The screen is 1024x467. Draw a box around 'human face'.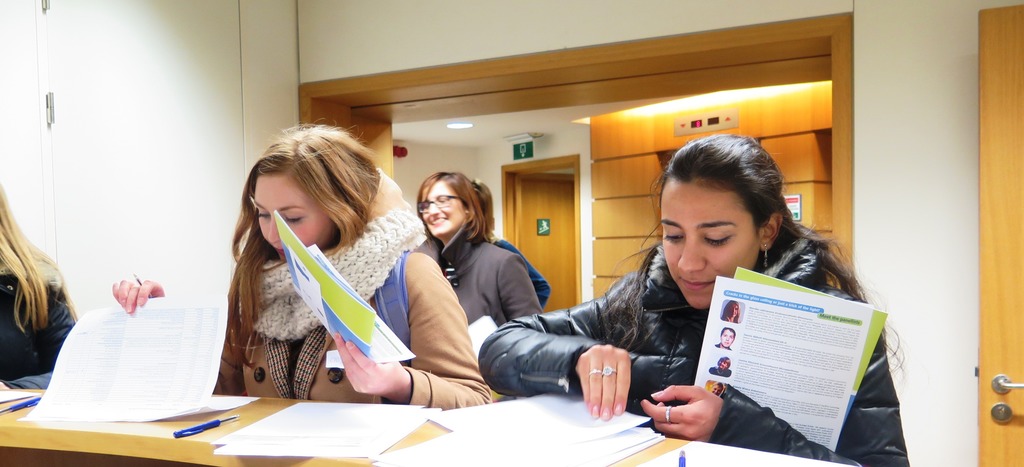
region(721, 329, 736, 351).
